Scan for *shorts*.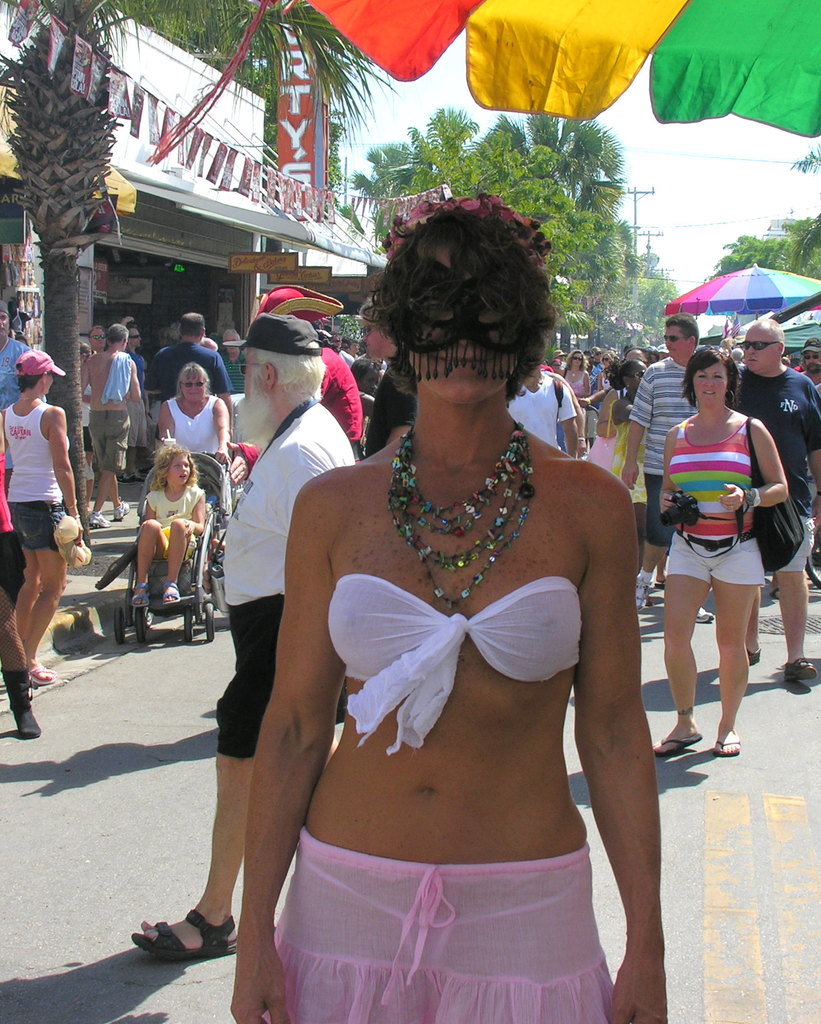
Scan result: {"left": 7, "top": 498, "right": 68, "bottom": 543}.
